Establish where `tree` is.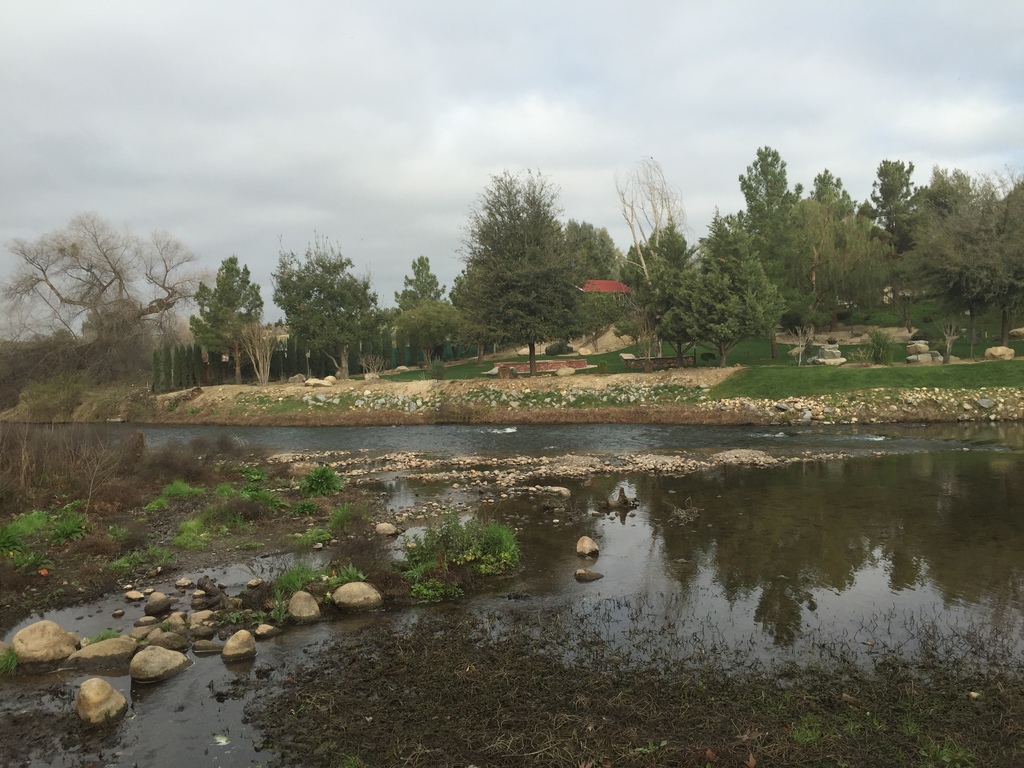
Established at 449 150 587 360.
